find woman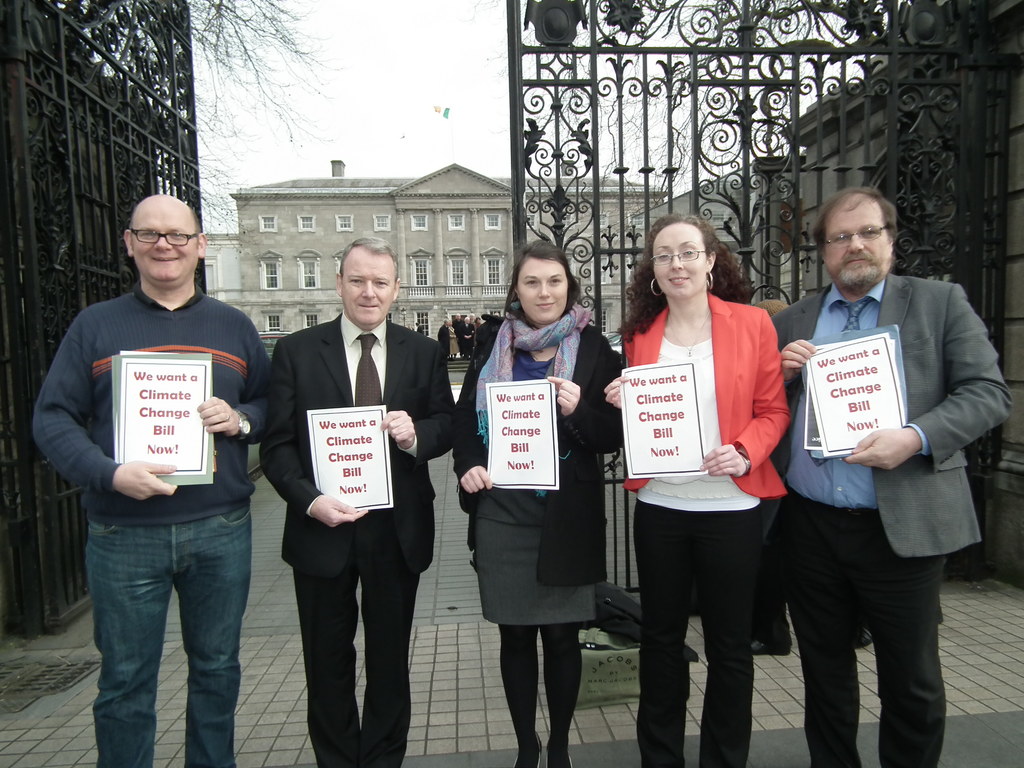
(x1=613, y1=218, x2=803, y2=757)
